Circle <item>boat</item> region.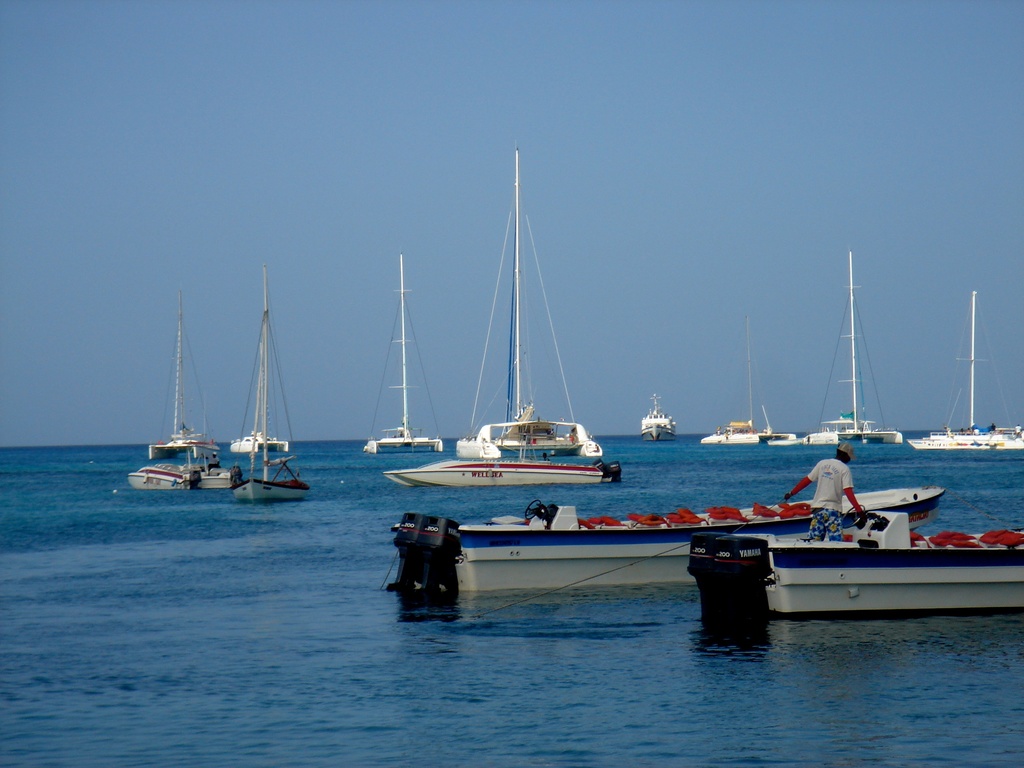
Region: select_region(369, 257, 439, 451).
